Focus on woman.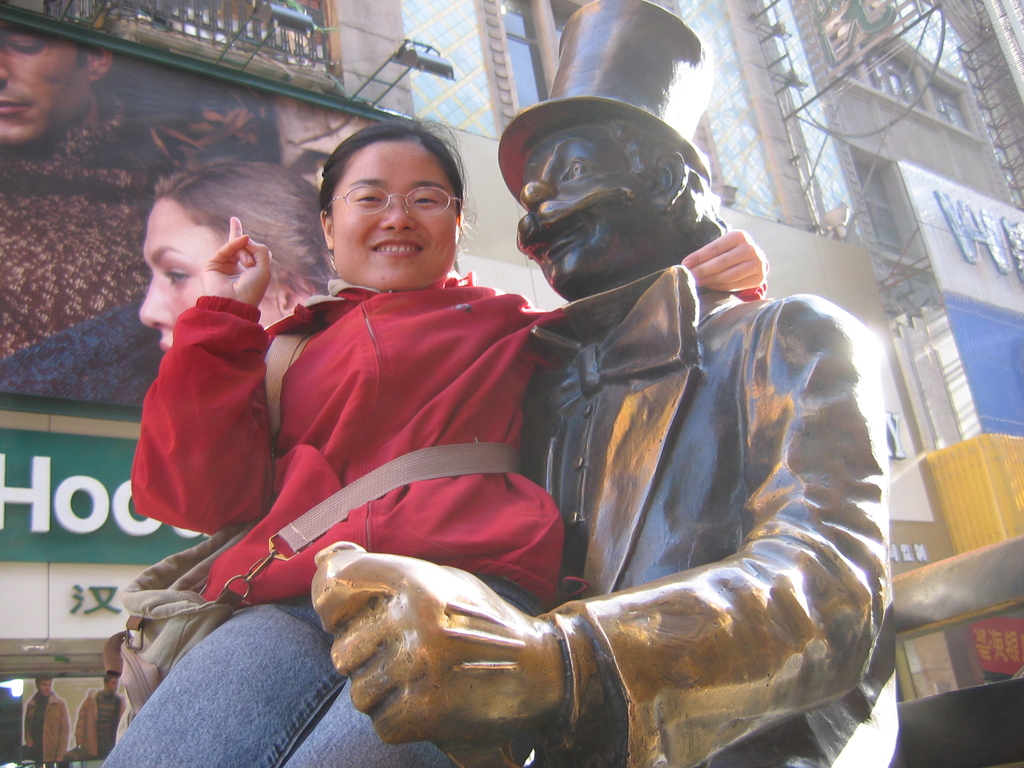
Focused at box=[136, 155, 338, 356].
